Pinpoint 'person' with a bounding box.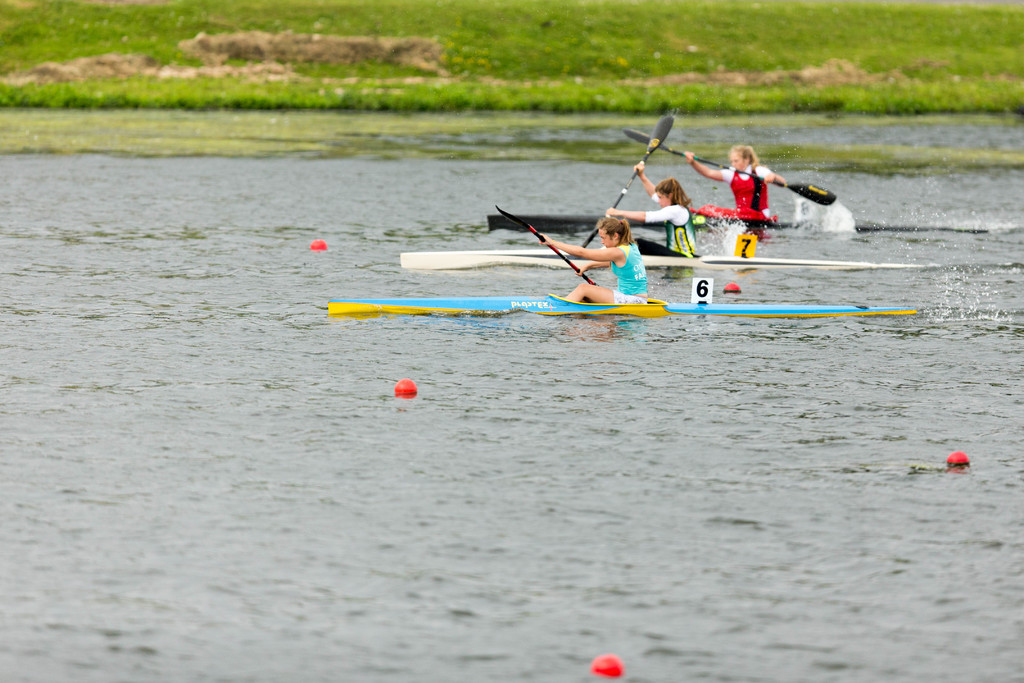
BBox(543, 214, 650, 310).
